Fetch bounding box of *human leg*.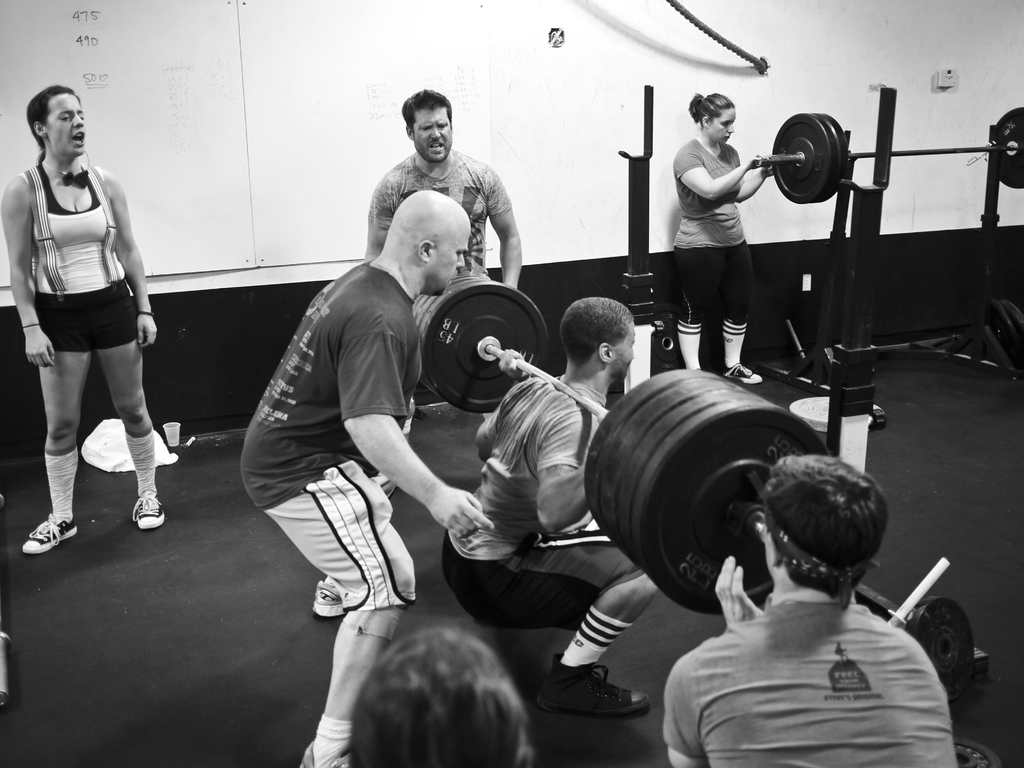
Bbox: region(22, 292, 79, 552).
